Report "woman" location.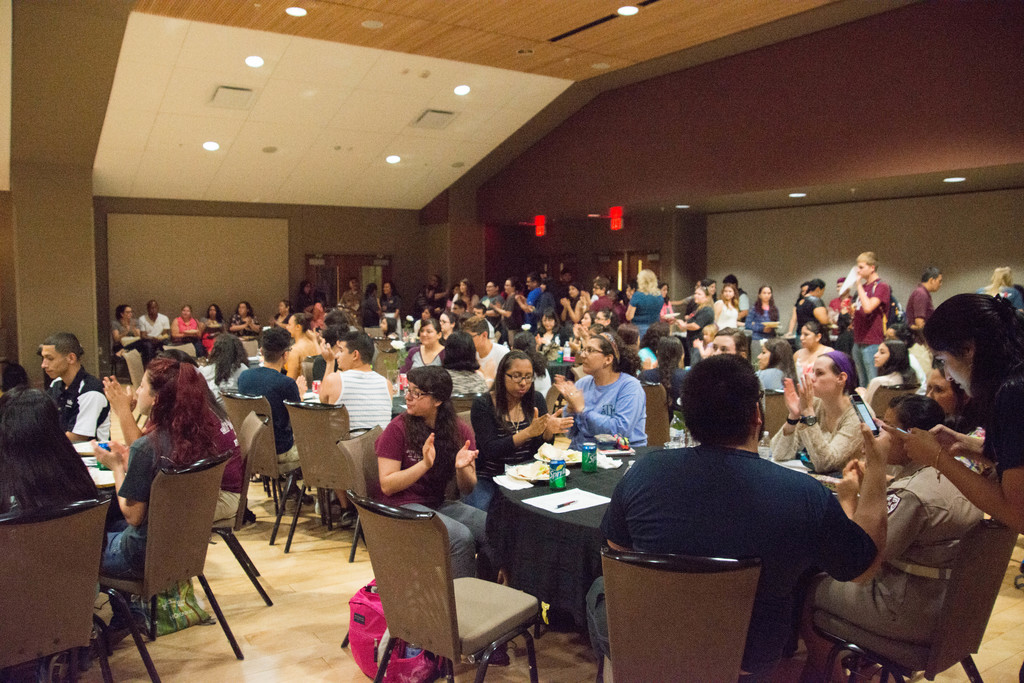
Report: 380, 316, 399, 331.
